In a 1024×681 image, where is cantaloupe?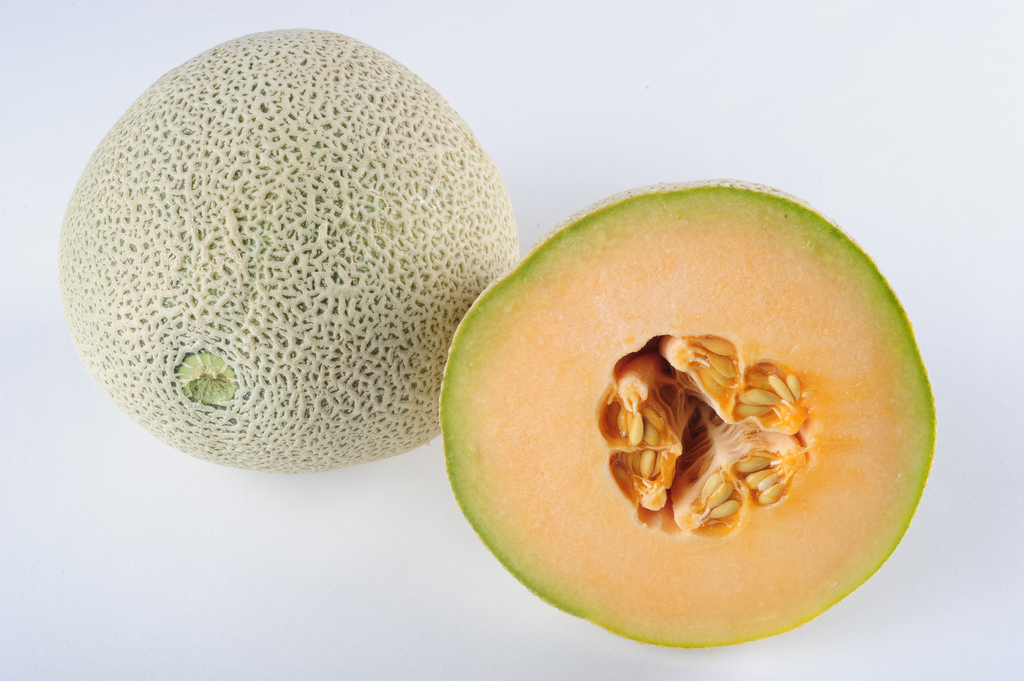
(left=430, top=172, right=938, bottom=647).
